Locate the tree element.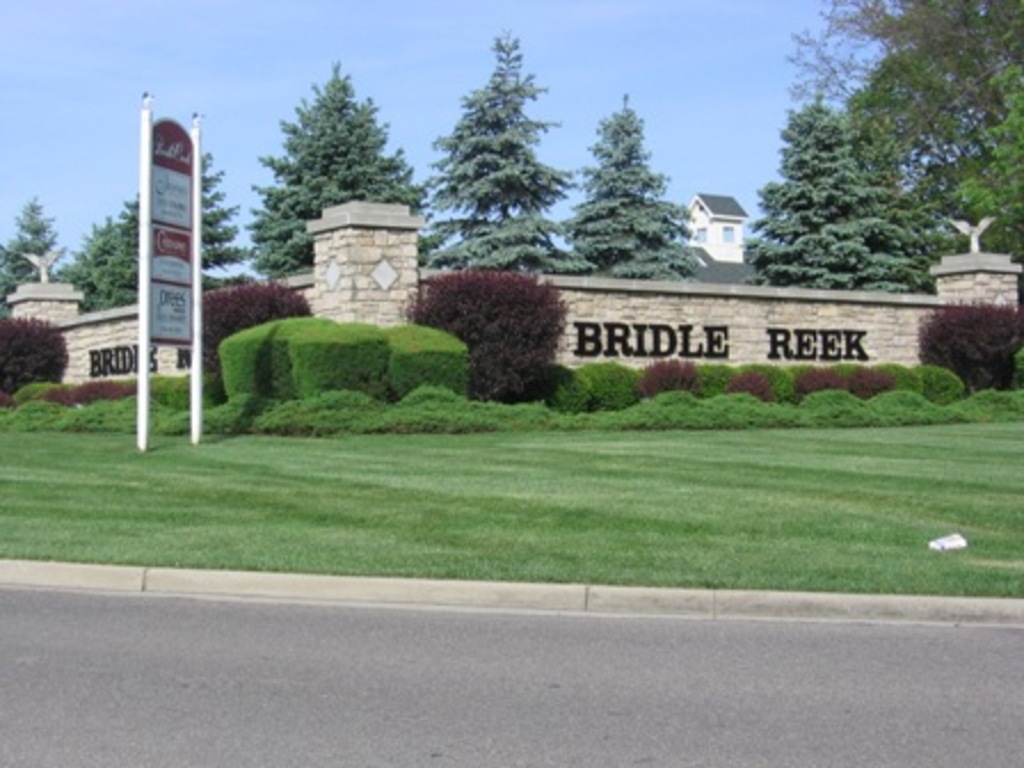
Element bbox: 53,213,153,304.
